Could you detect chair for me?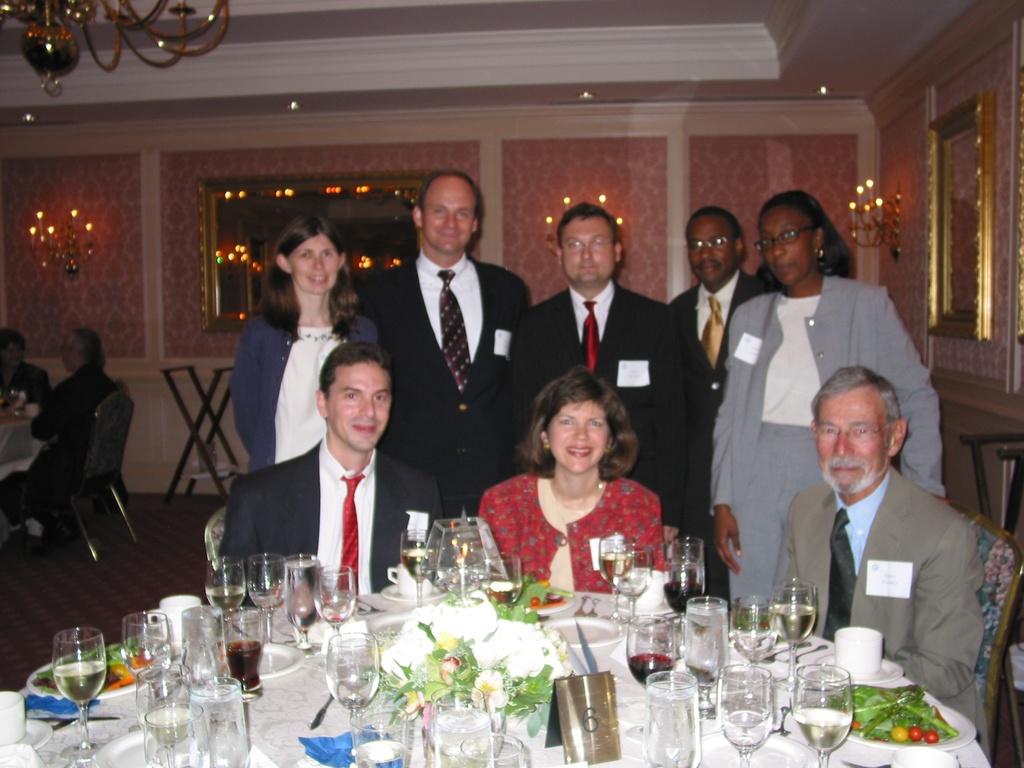
Detection result: 924,492,1023,767.
